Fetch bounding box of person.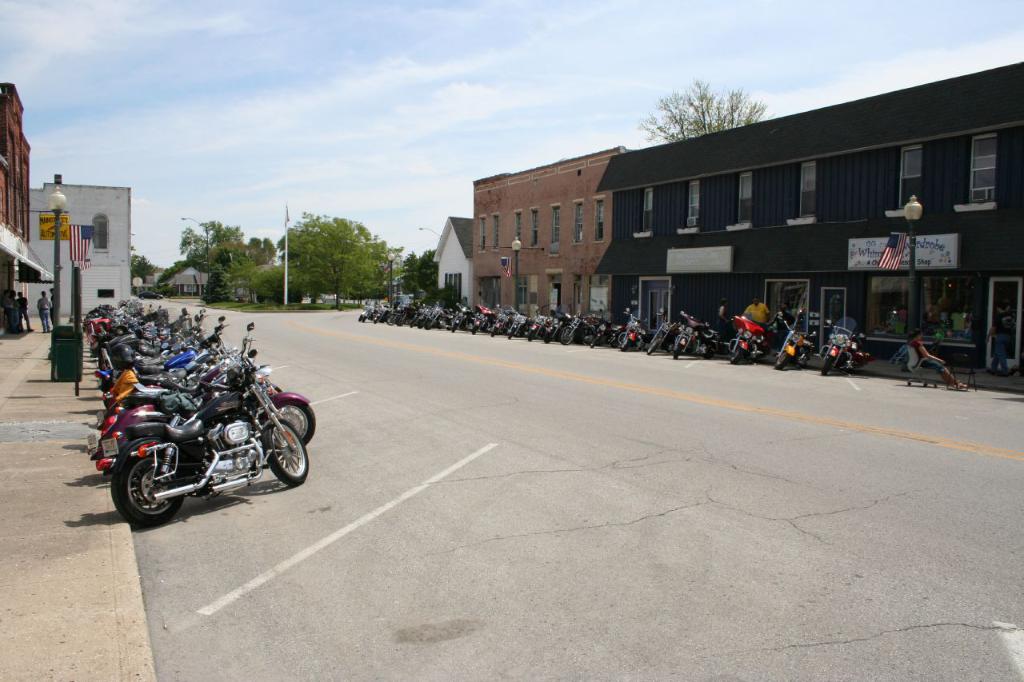
Bbox: {"x1": 984, "y1": 302, "x2": 1014, "y2": 378}.
